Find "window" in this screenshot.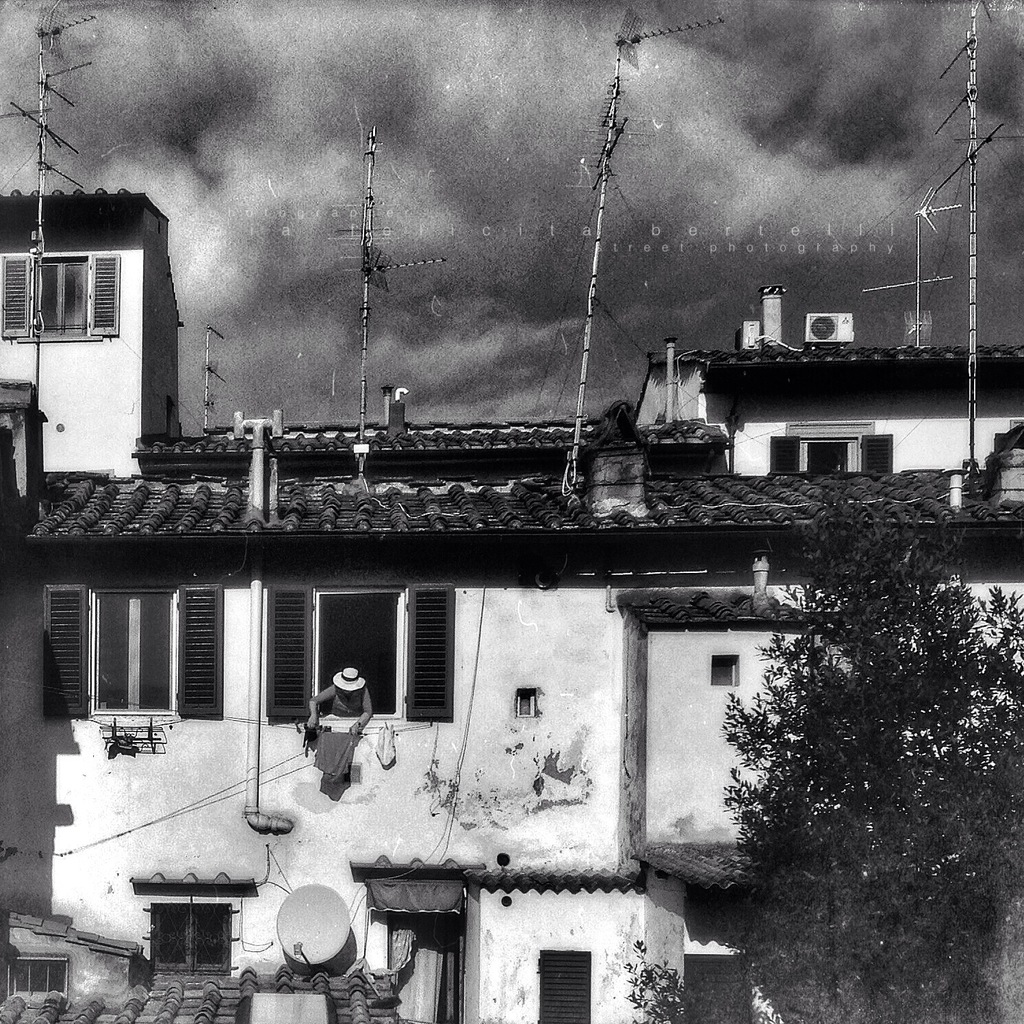
The bounding box for "window" is crop(380, 587, 455, 745).
